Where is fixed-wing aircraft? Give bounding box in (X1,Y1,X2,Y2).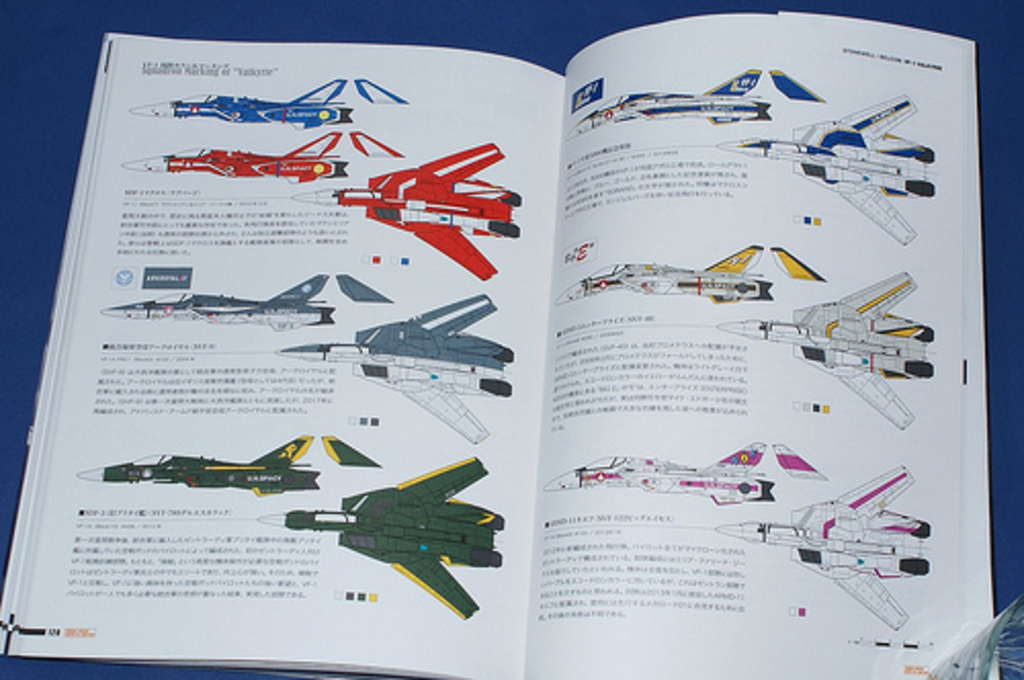
(537,438,774,504).
